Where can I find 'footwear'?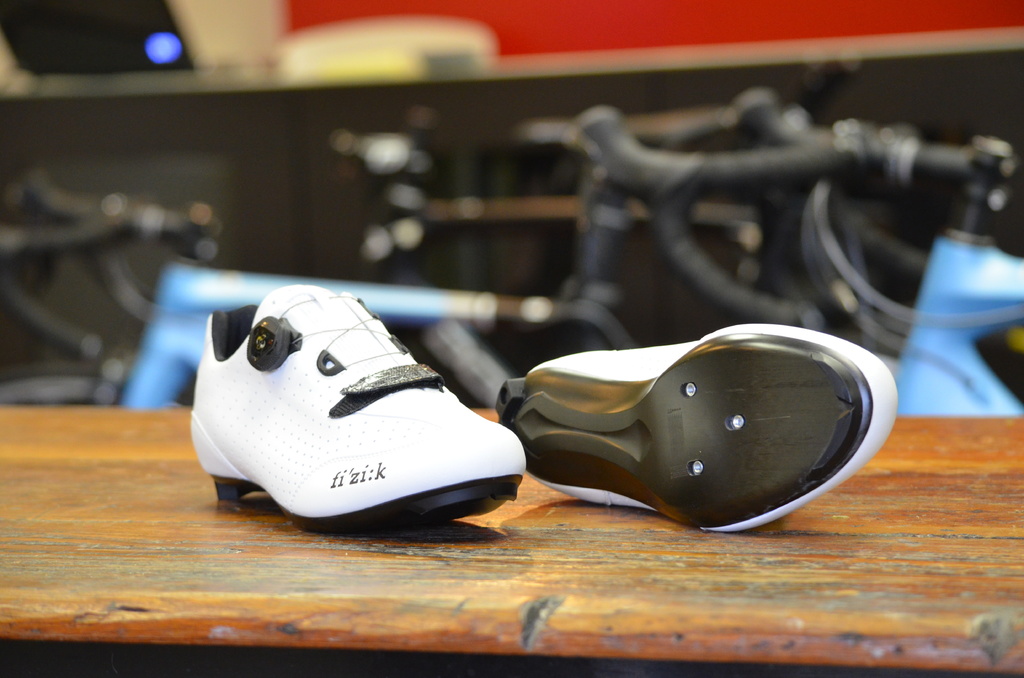
You can find it at locate(206, 291, 532, 536).
